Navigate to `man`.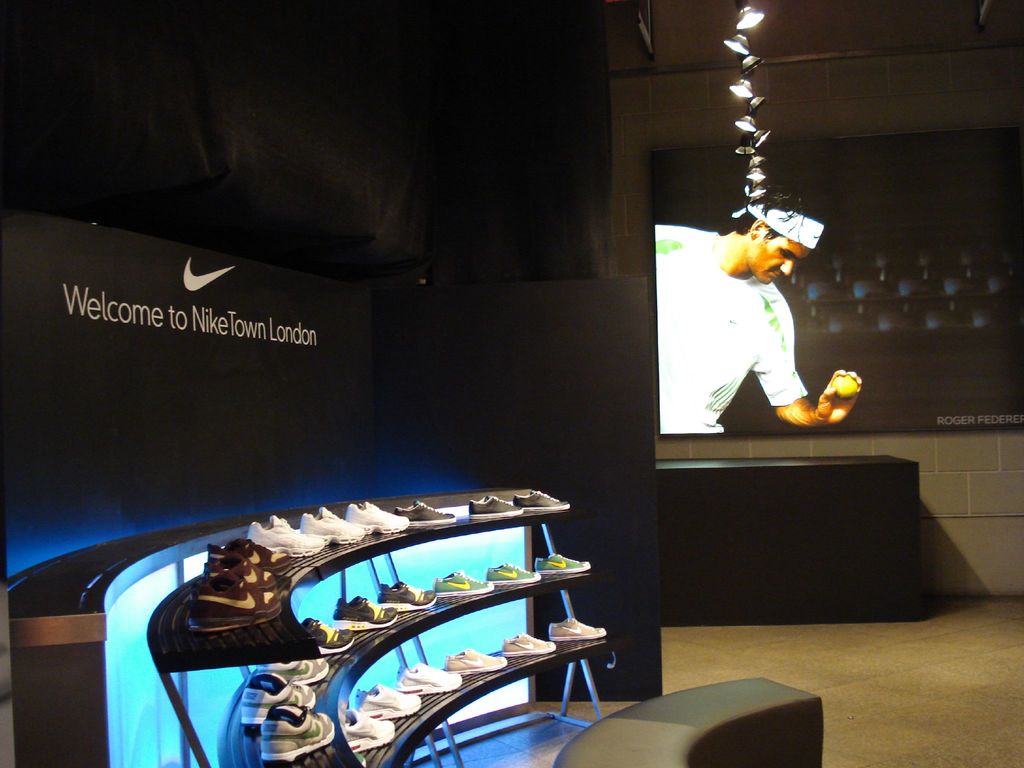
Navigation target: left=654, top=189, right=868, bottom=433.
